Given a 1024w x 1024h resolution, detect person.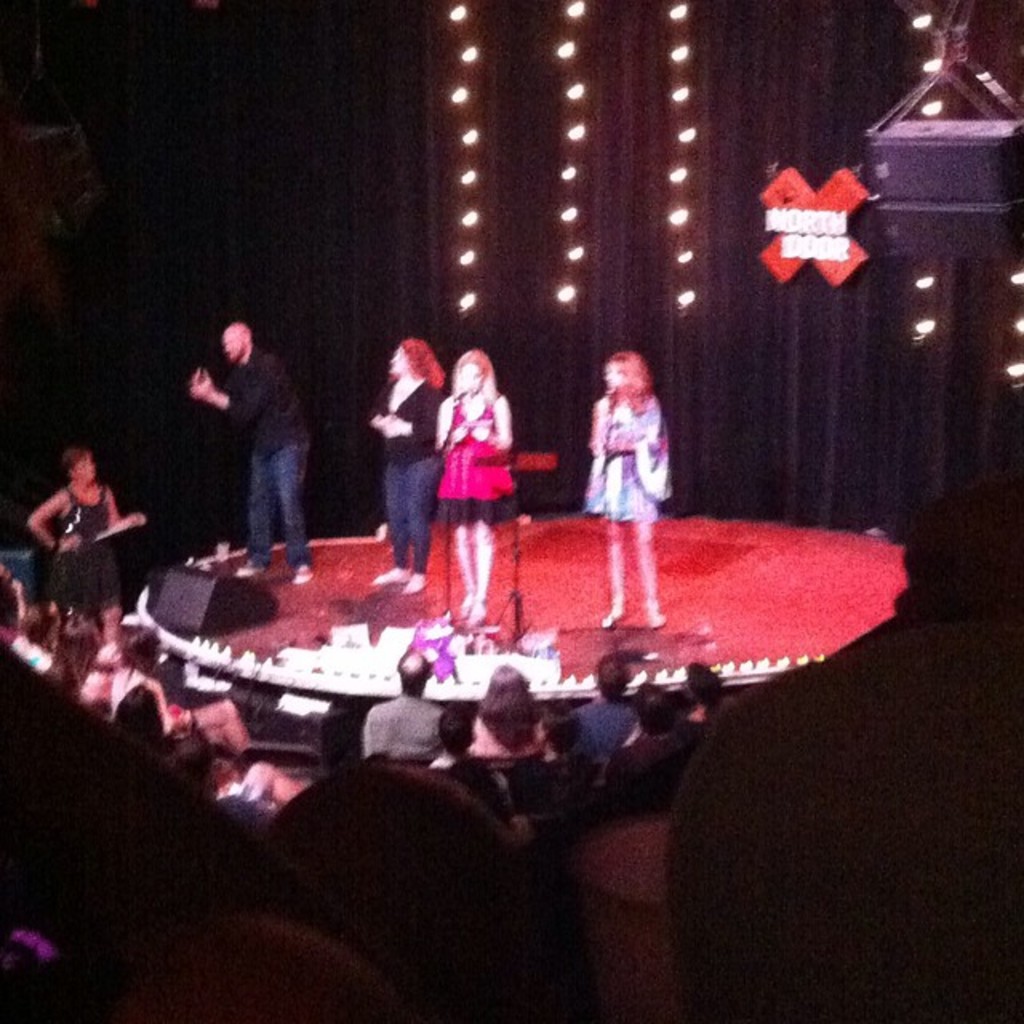
584:357:672:634.
